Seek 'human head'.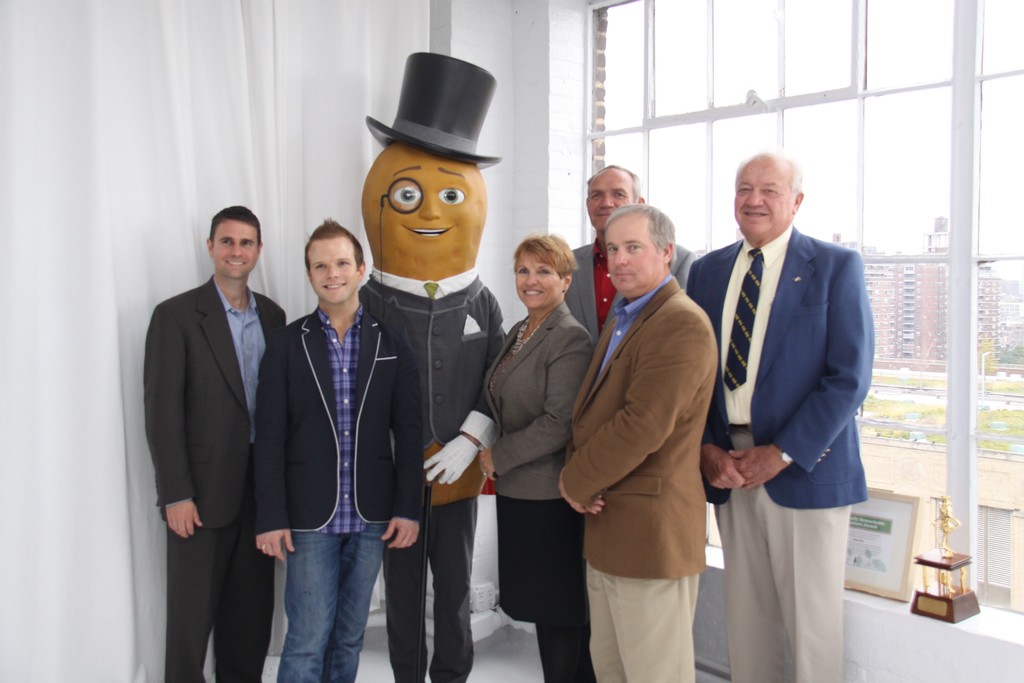
select_region(729, 152, 803, 240).
